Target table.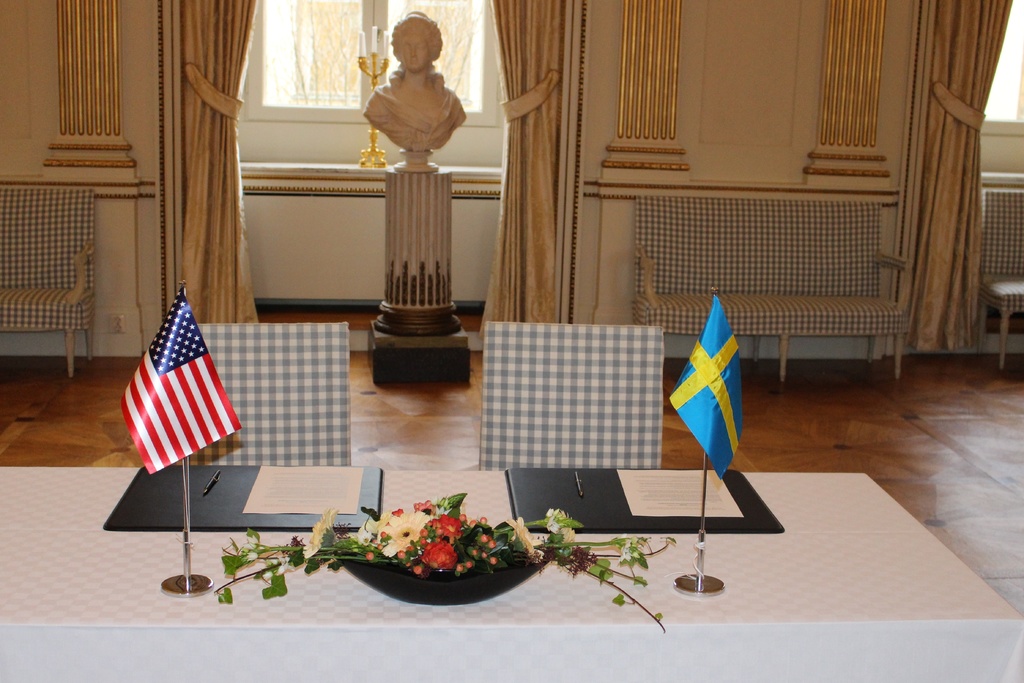
Target region: box(0, 471, 1023, 682).
